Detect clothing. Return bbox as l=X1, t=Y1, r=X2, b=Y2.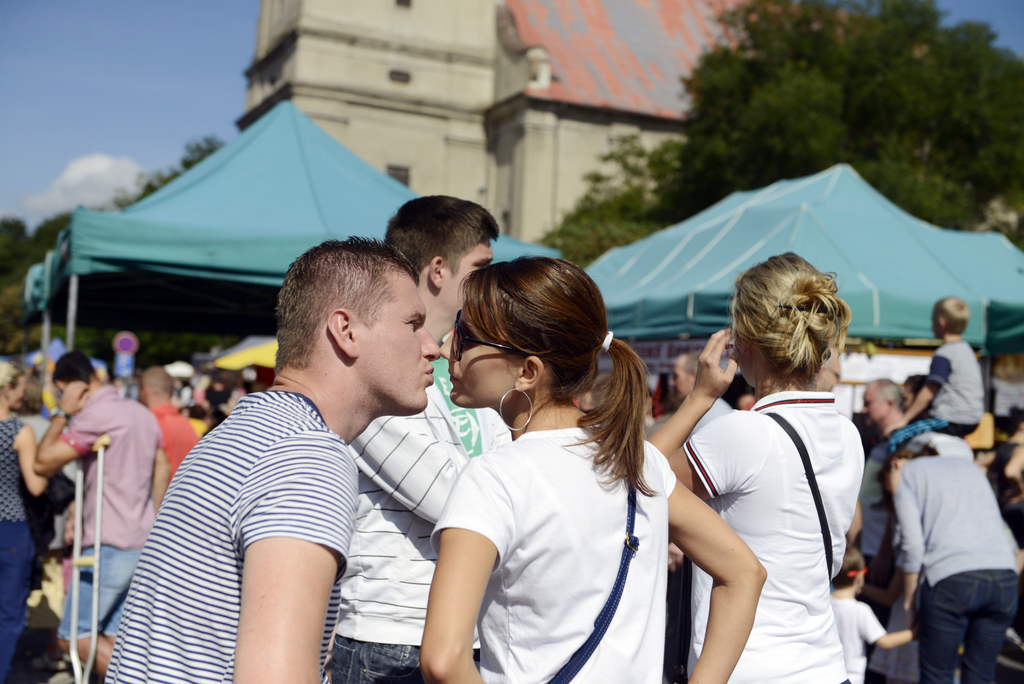
l=420, t=418, r=677, b=683.
